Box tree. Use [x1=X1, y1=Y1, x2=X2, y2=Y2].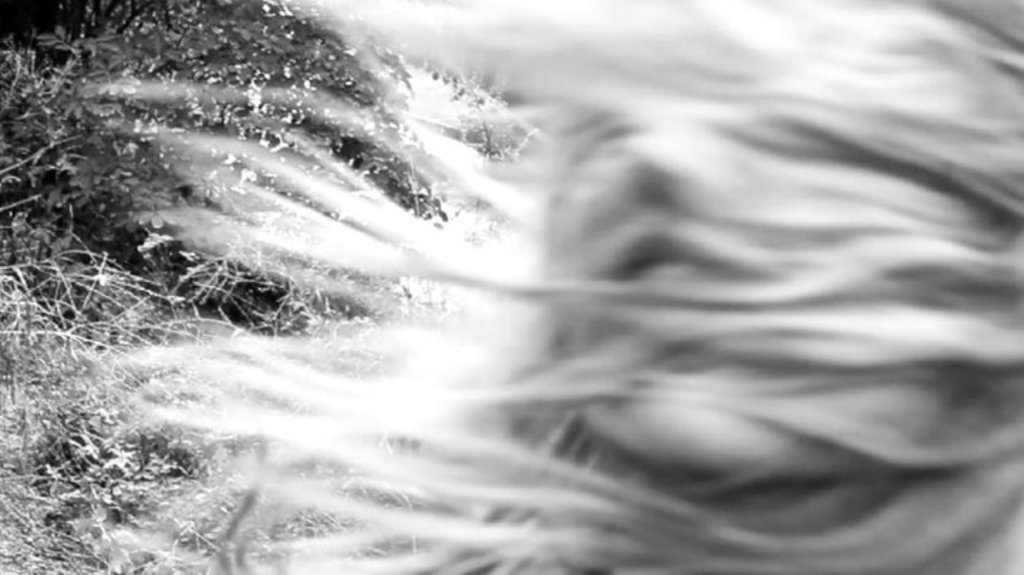
[x1=0, y1=0, x2=449, y2=574].
